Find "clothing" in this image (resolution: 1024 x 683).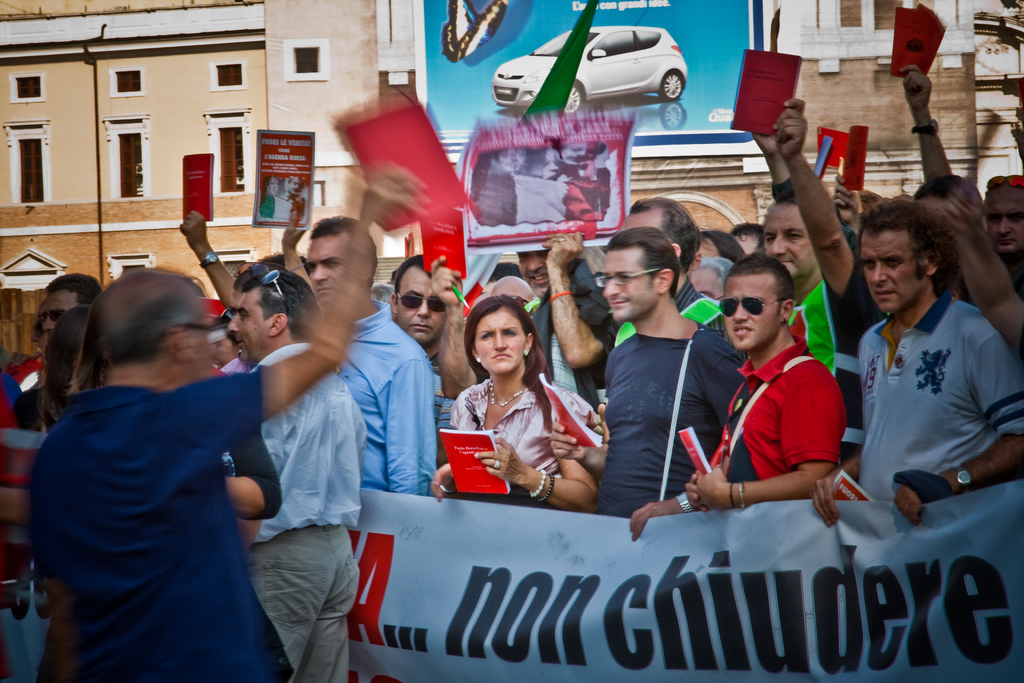
BBox(524, 276, 620, 409).
